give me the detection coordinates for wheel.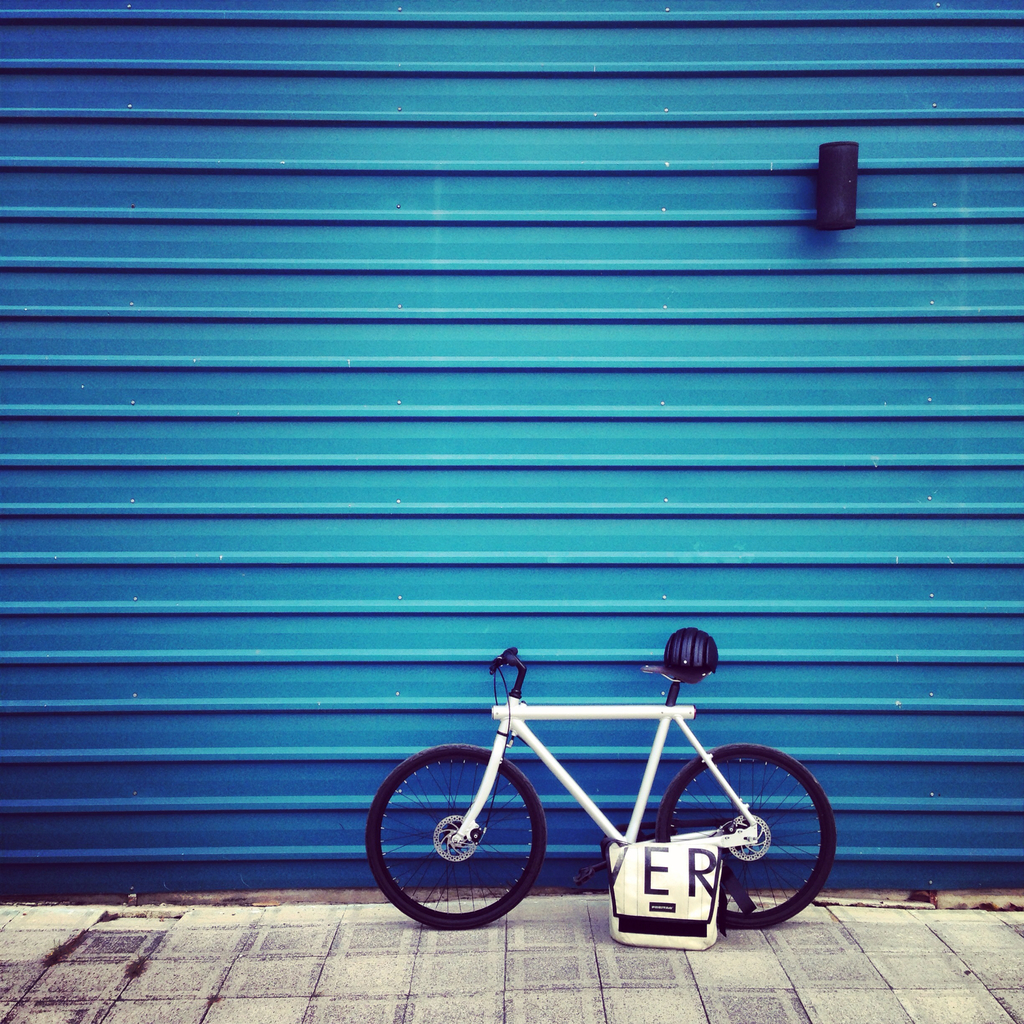
<region>364, 744, 547, 931</region>.
